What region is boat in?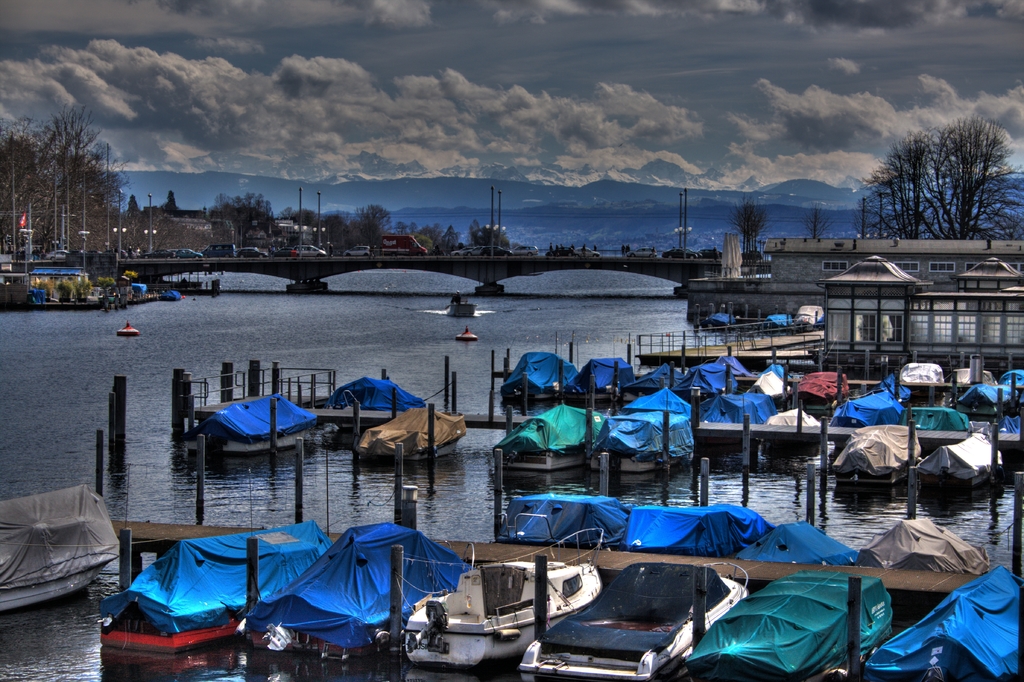
box=[855, 516, 985, 576].
